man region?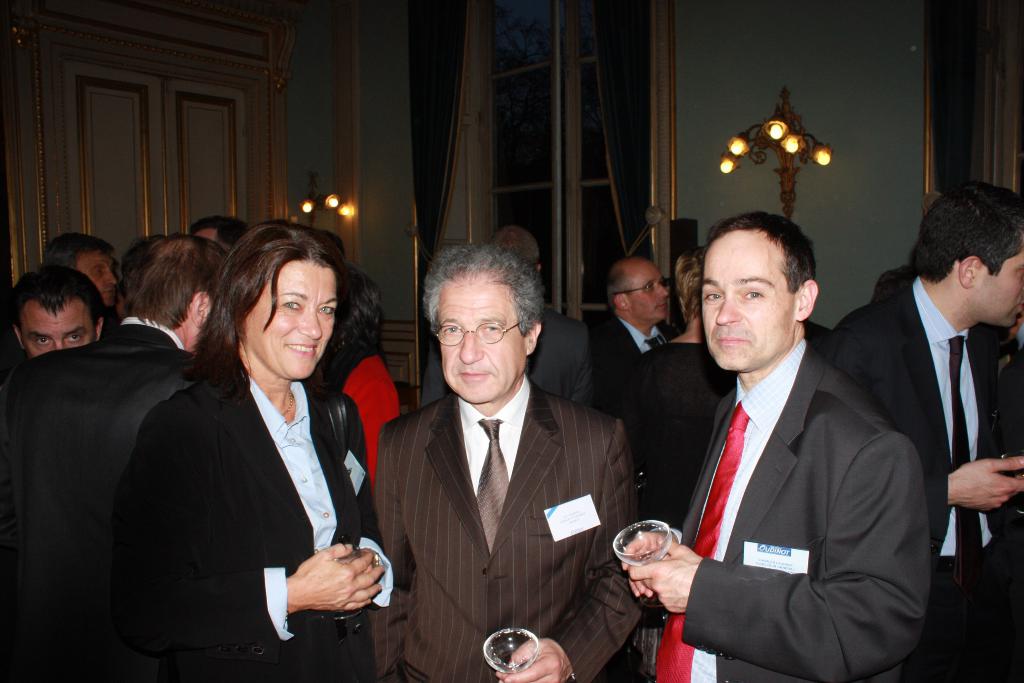
select_region(424, 220, 595, 410)
